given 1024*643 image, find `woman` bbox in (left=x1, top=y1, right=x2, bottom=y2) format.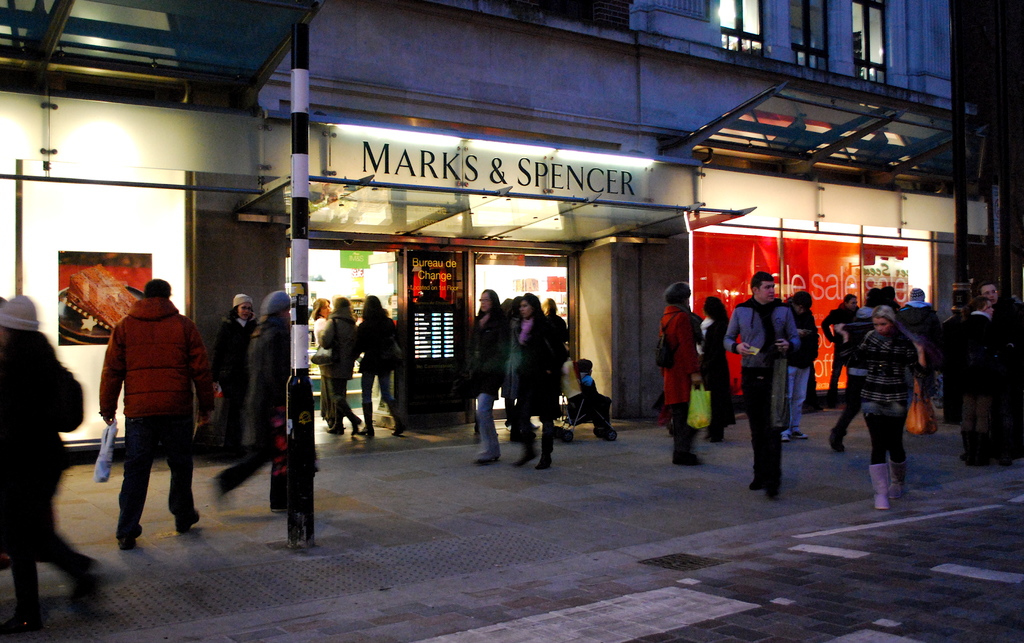
(left=685, top=290, right=732, bottom=439).
